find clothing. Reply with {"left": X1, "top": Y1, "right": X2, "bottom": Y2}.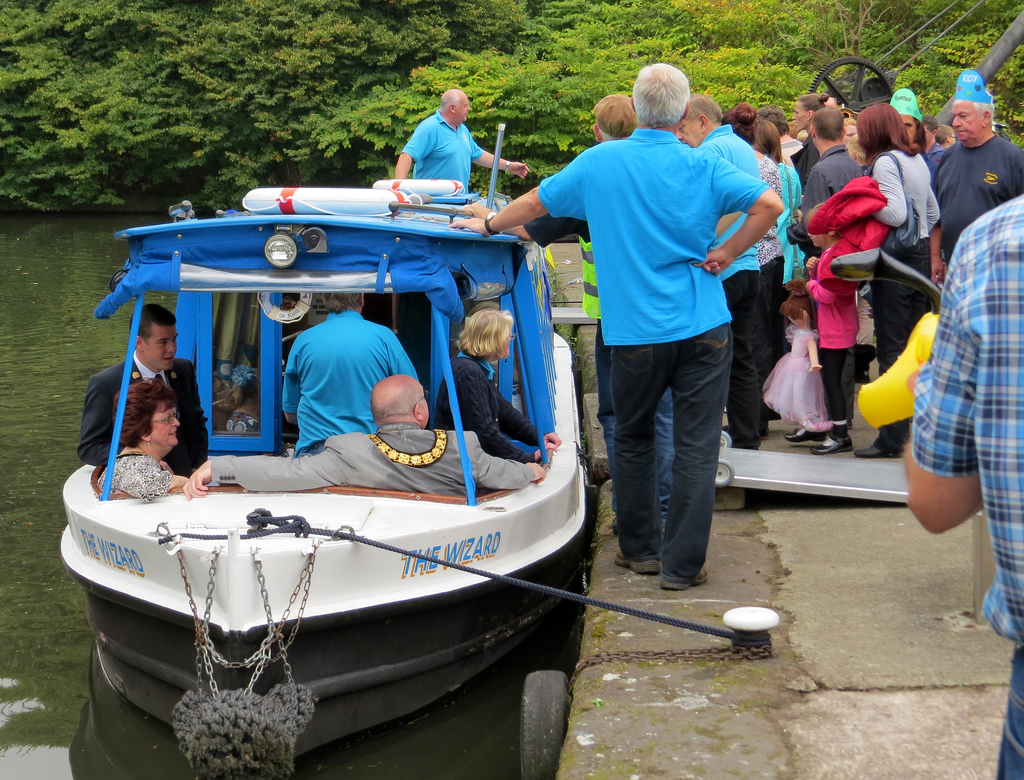
{"left": 77, "top": 350, "right": 212, "bottom": 468}.
